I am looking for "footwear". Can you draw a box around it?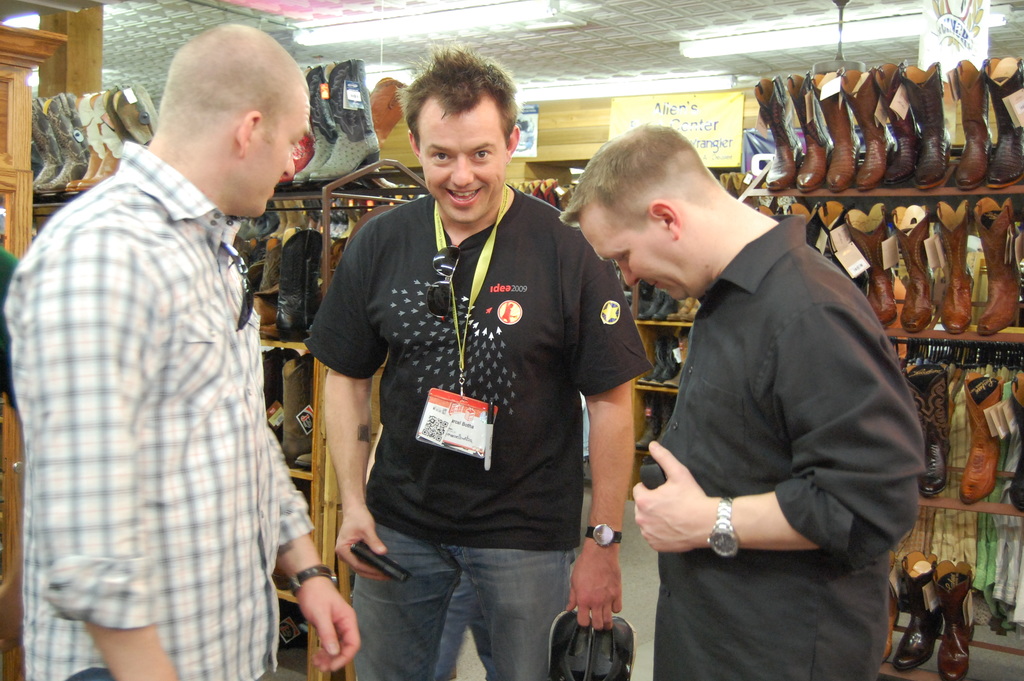
Sure, the bounding box is <bbox>954, 57, 993, 192</bbox>.
